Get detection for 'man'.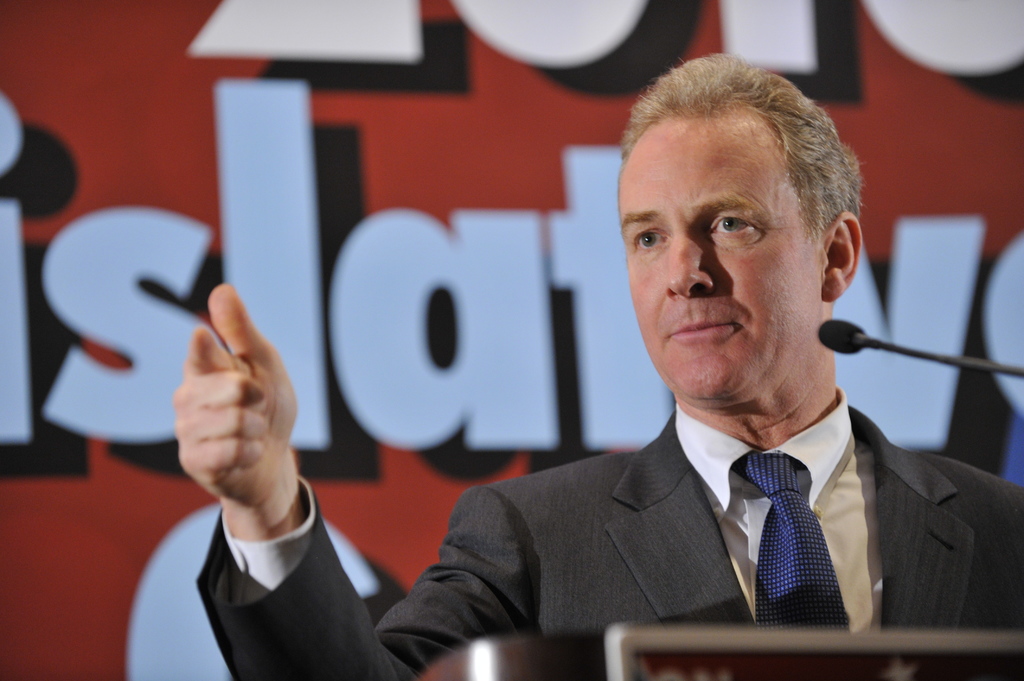
Detection: rect(167, 47, 1023, 680).
